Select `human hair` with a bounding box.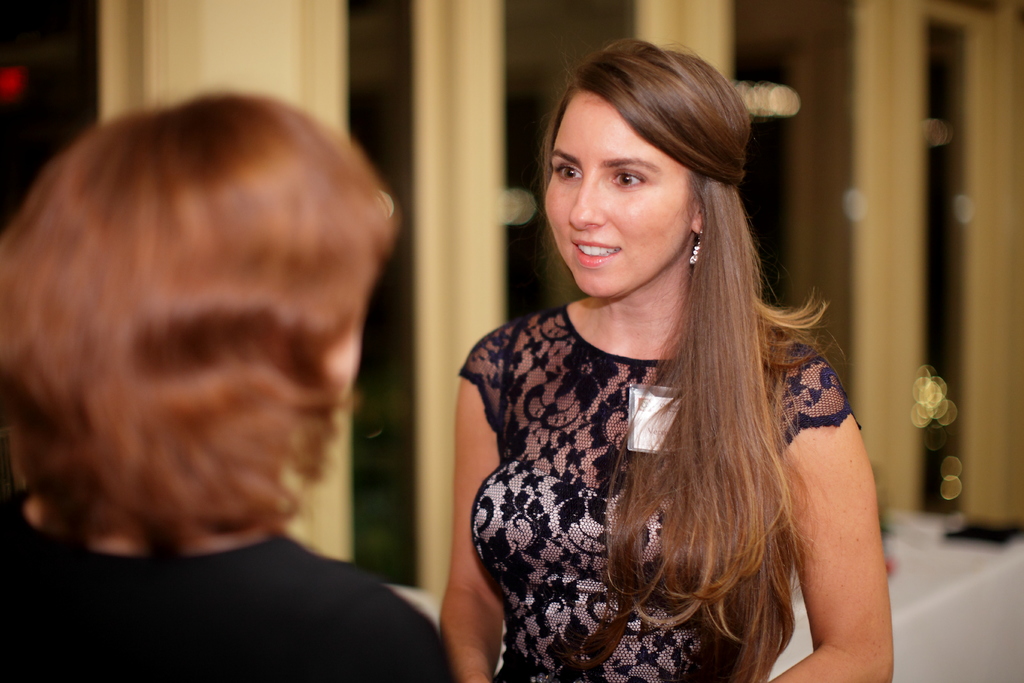
x1=538, y1=28, x2=828, y2=682.
